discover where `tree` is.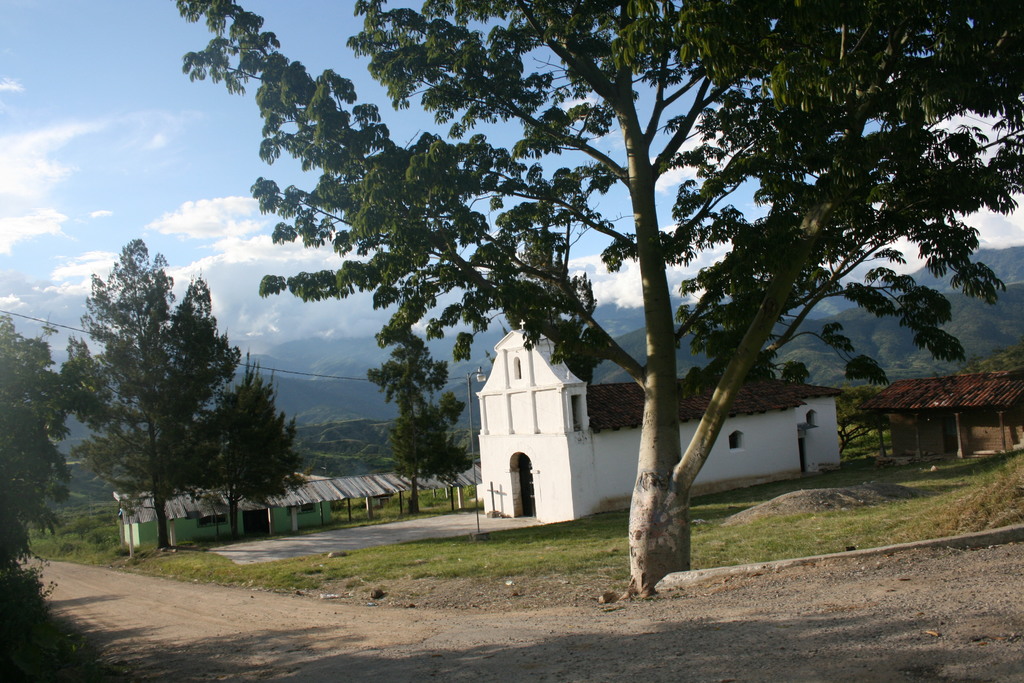
Discovered at bbox=(60, 236, 301, 553).
